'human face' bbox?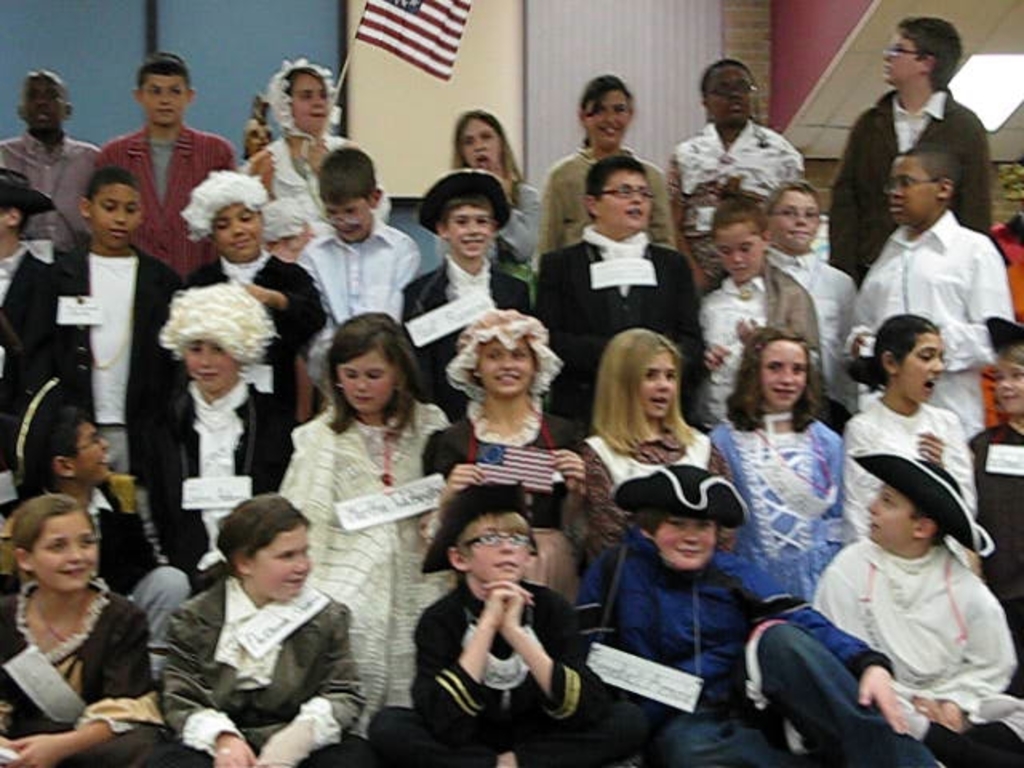
<bbox>330, 200, 368, 242</bbox>
